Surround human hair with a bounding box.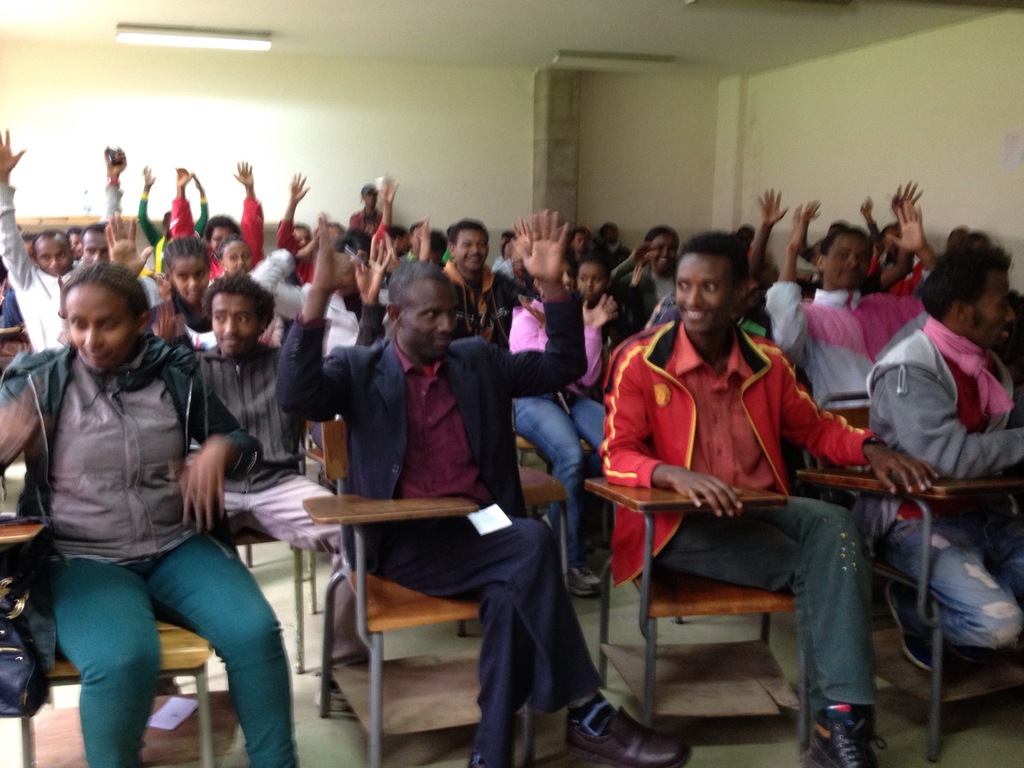
{"x1": 447, "y1": 212, "x2": 495, "y2": 244}.
